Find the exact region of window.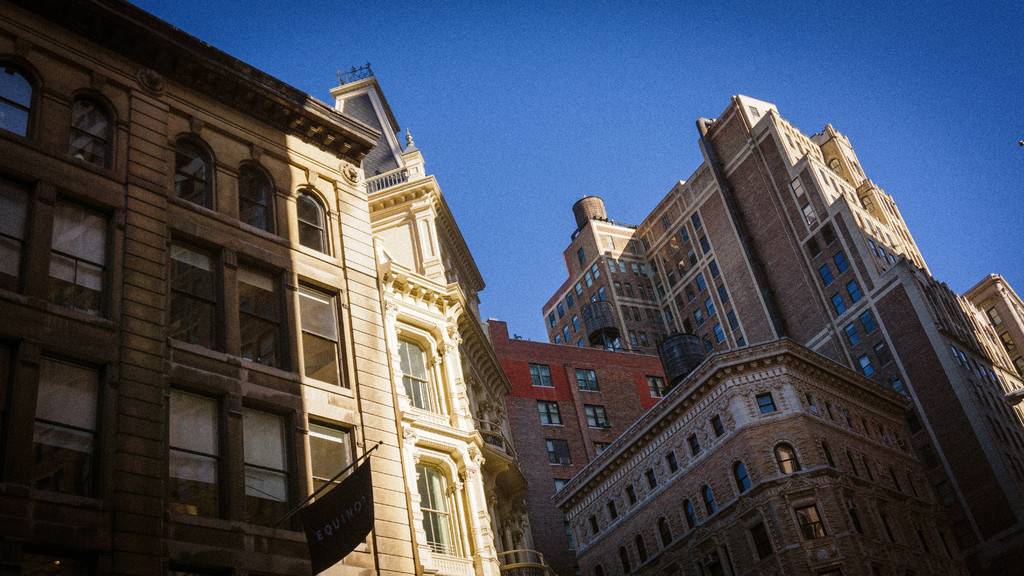
Exact region: locate(710, 418, 725, 436).
